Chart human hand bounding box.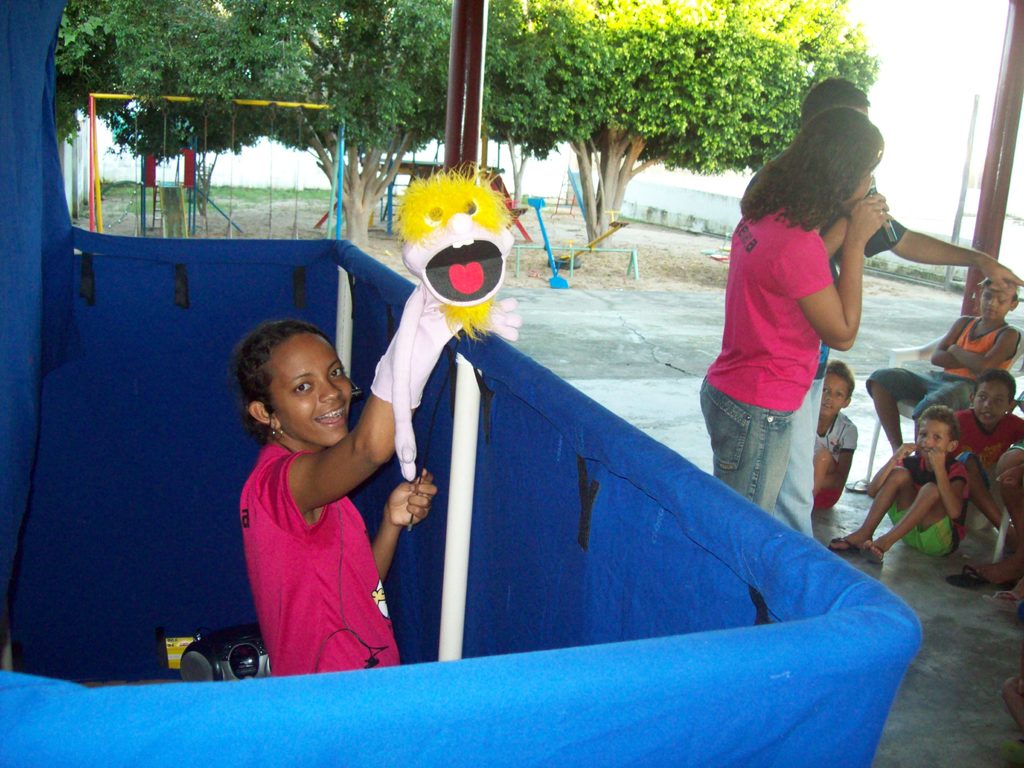
Charted: region(924, 445, 949, 475).
